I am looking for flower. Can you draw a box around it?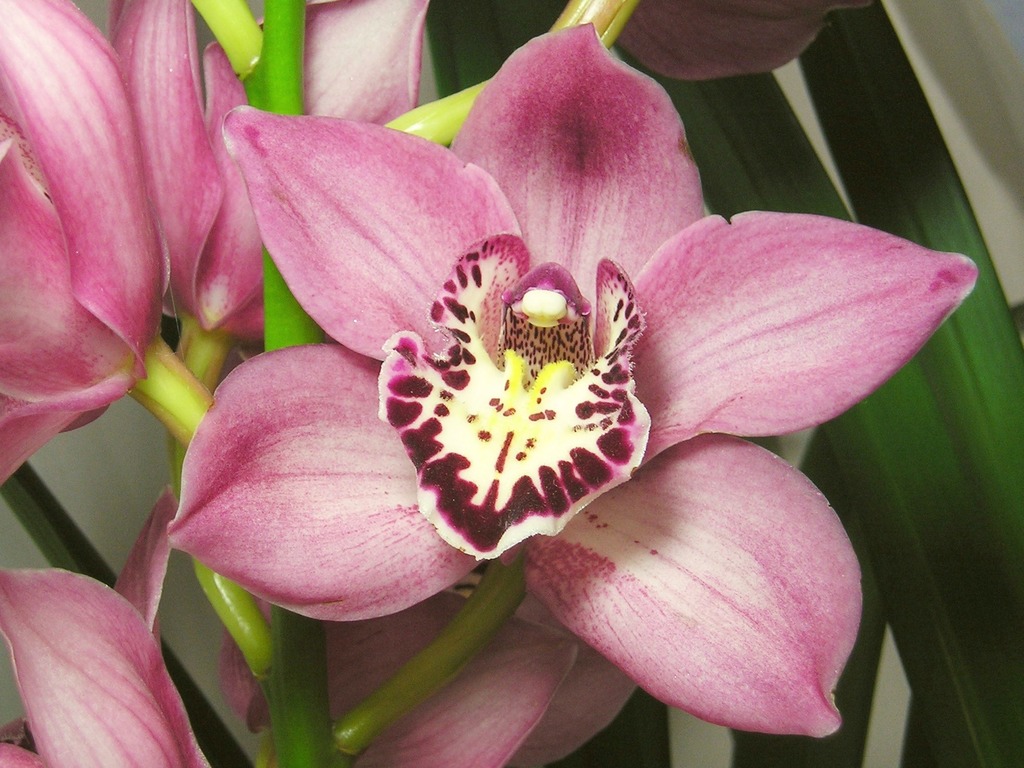
Sure, the bounding box is [left=0, top=490, right=207, bottom=767].
